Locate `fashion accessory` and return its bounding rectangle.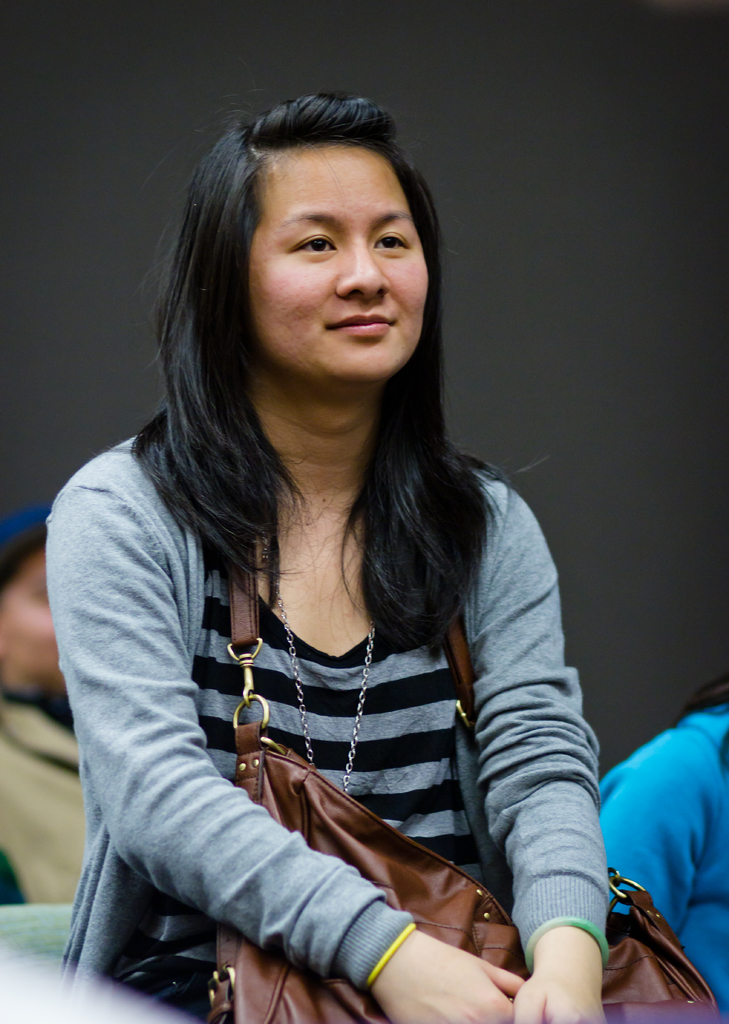
200:561:726:1023.
